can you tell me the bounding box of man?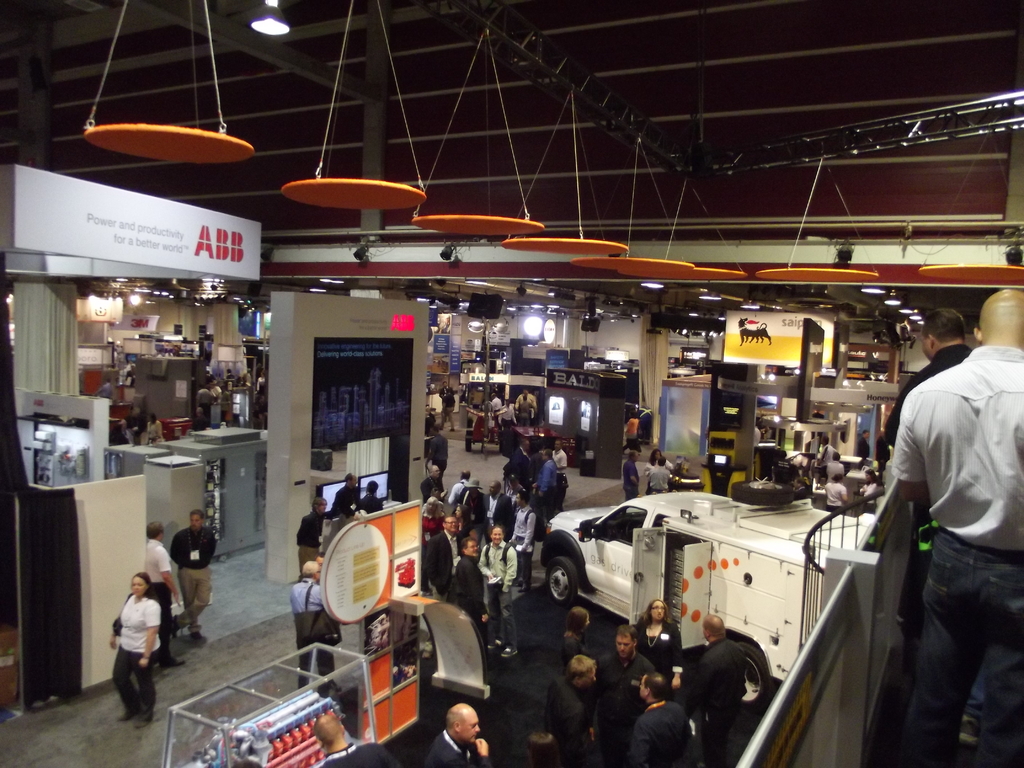
BBox(172, 508, 221, 637).
